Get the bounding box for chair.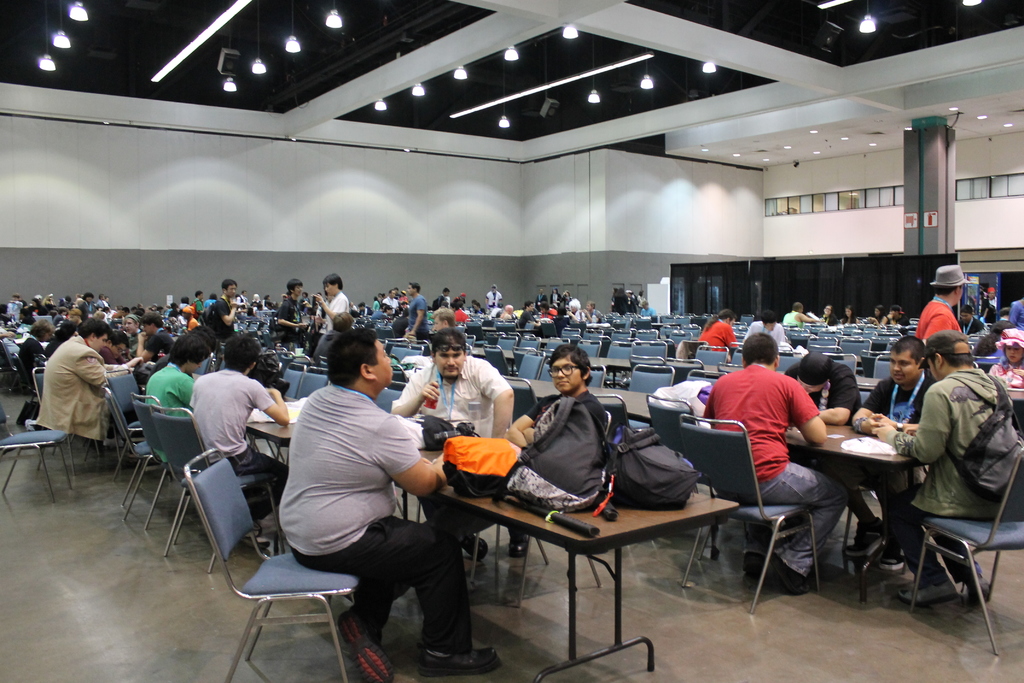
box(189, 352, 212, 378).
